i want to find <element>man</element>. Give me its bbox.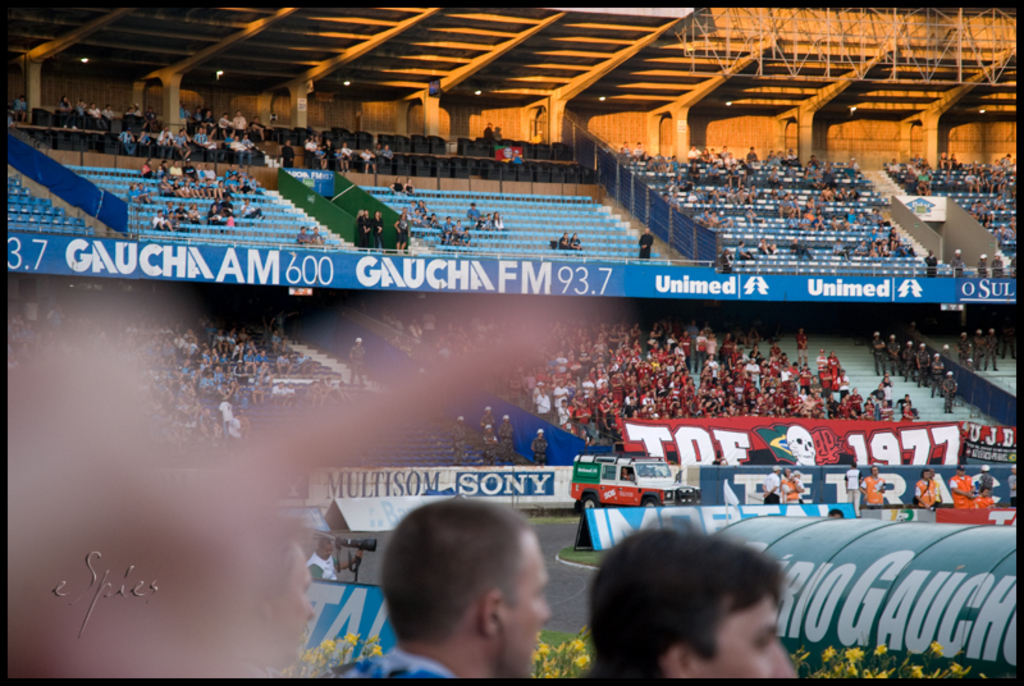
783/470/812/506.
